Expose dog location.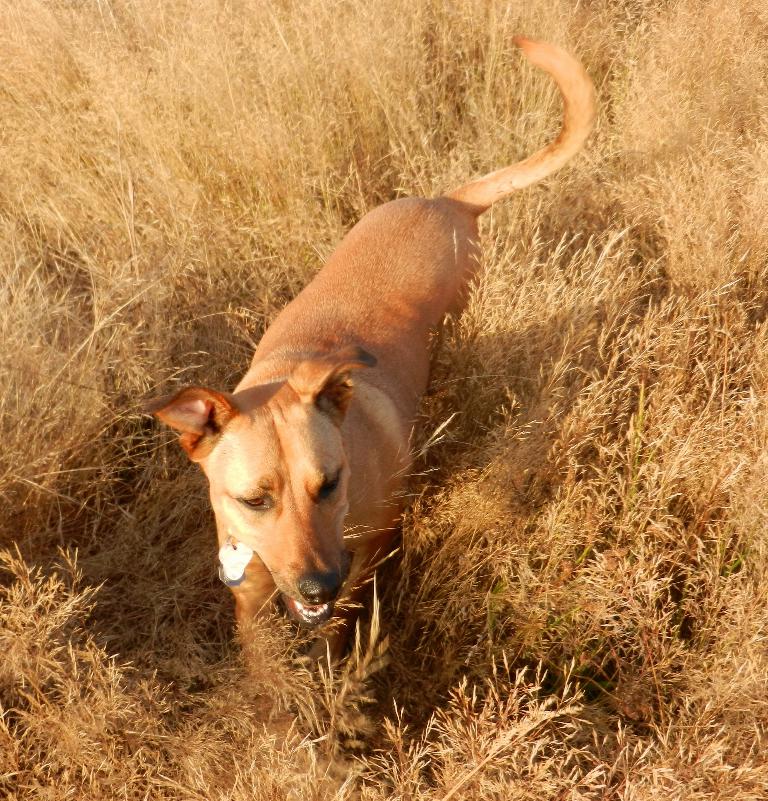
Exposed at box(140, 29, 594, 656).
